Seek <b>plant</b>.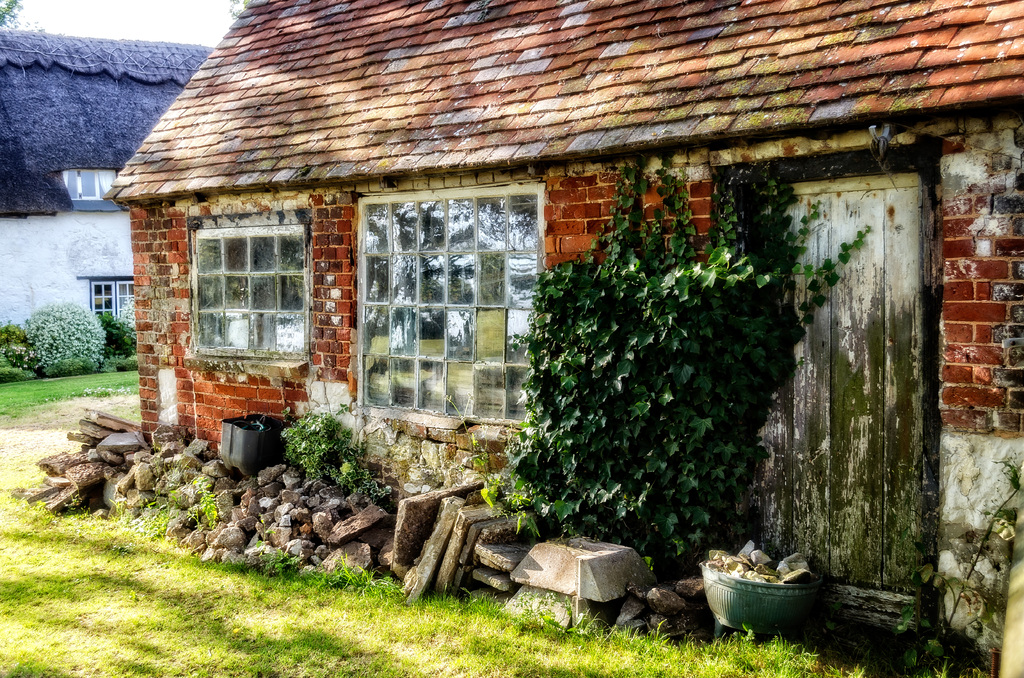
bbox(99, 289, 138, 366).
